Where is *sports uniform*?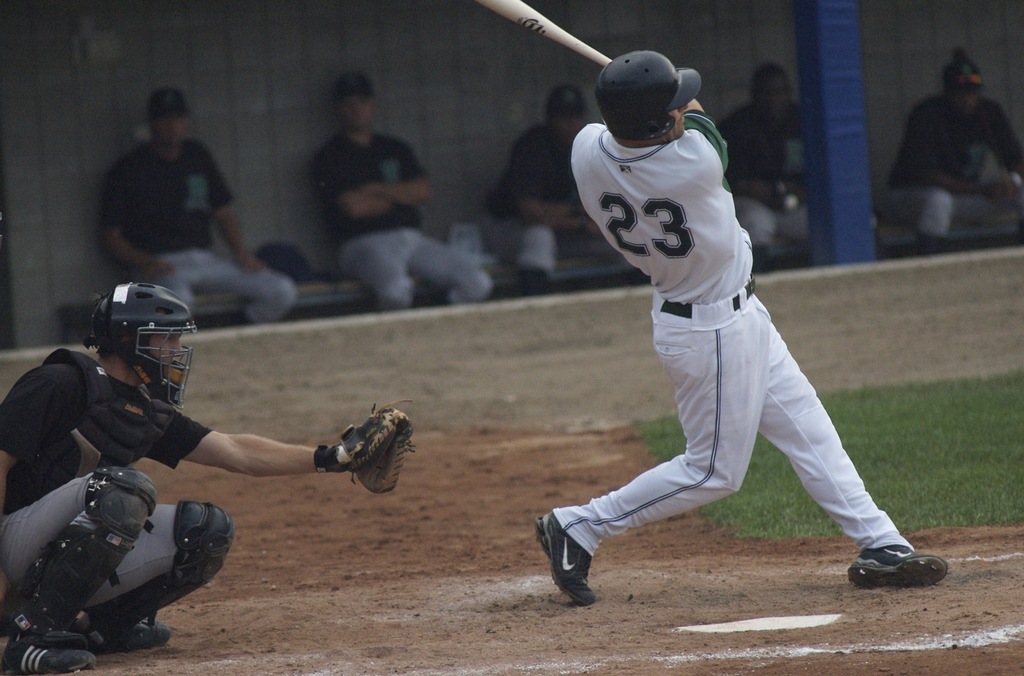
BBox(711, 90, 809, 267).
